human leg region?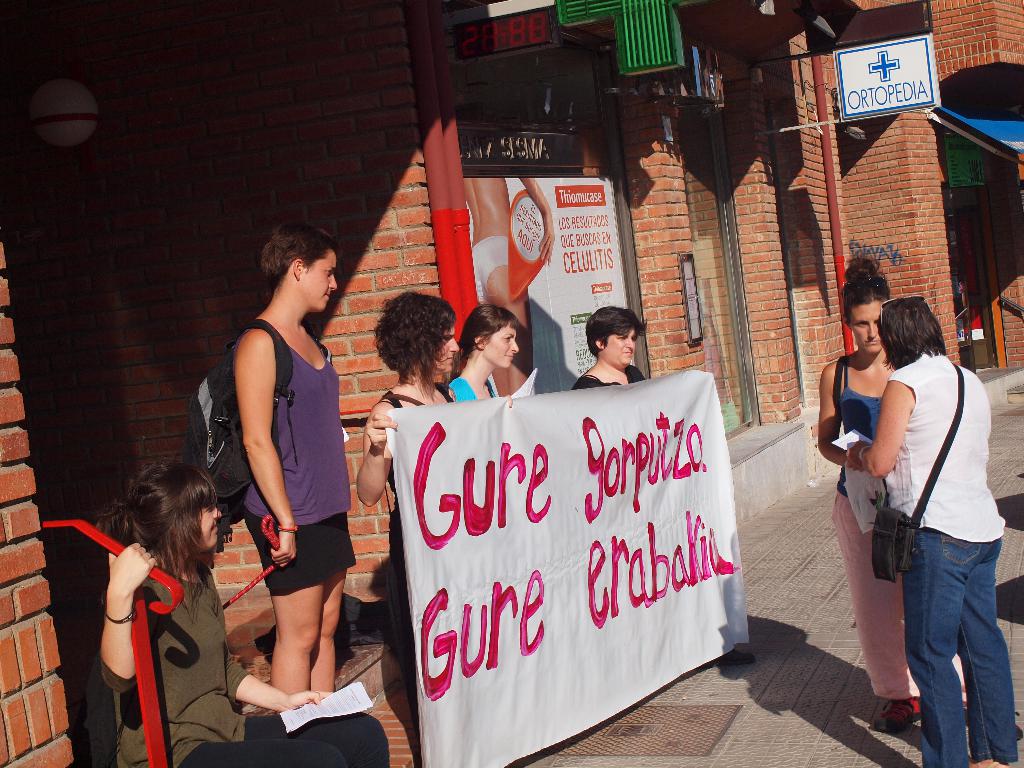
<box>273,590,326,691</box>
